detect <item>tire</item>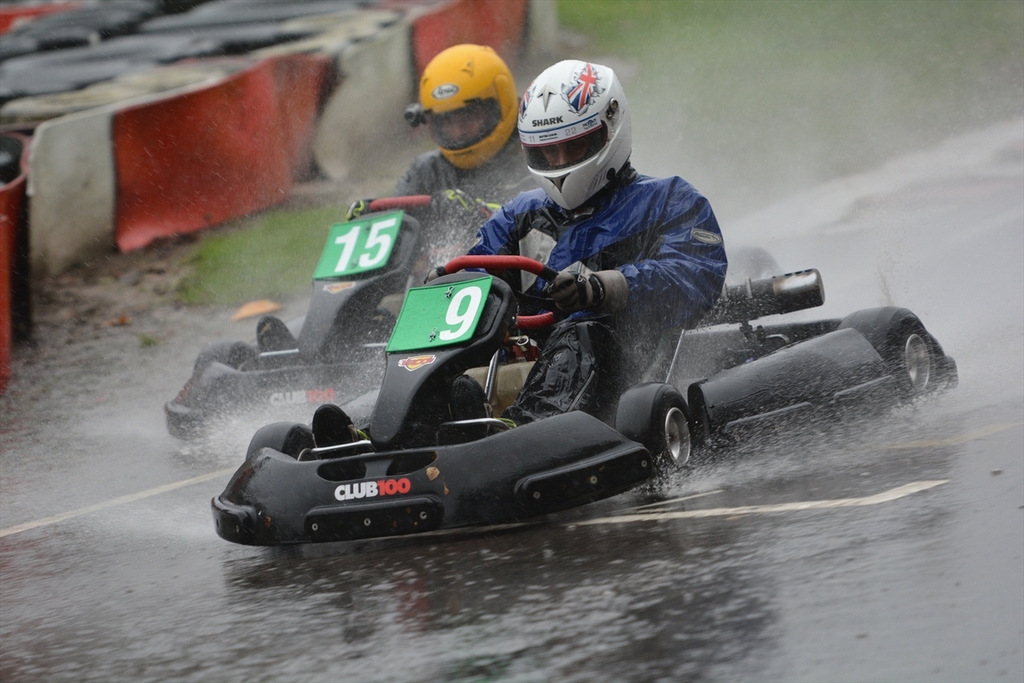
Rect(643, 384, 712, 490)
